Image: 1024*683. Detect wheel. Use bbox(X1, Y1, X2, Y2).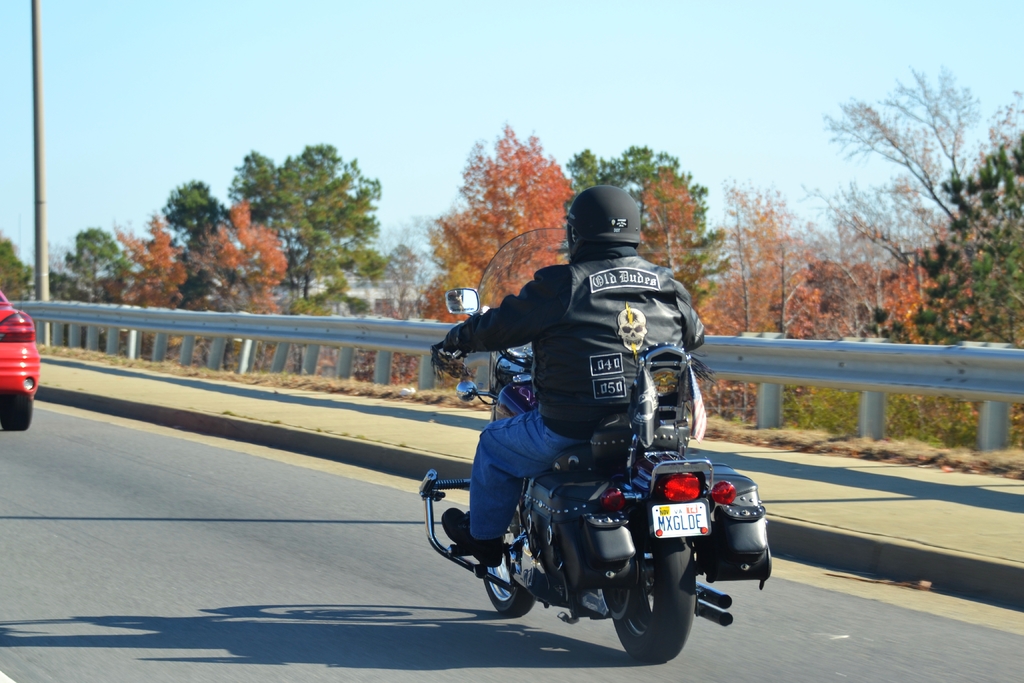
bbox(612, 506, 701, 661).
